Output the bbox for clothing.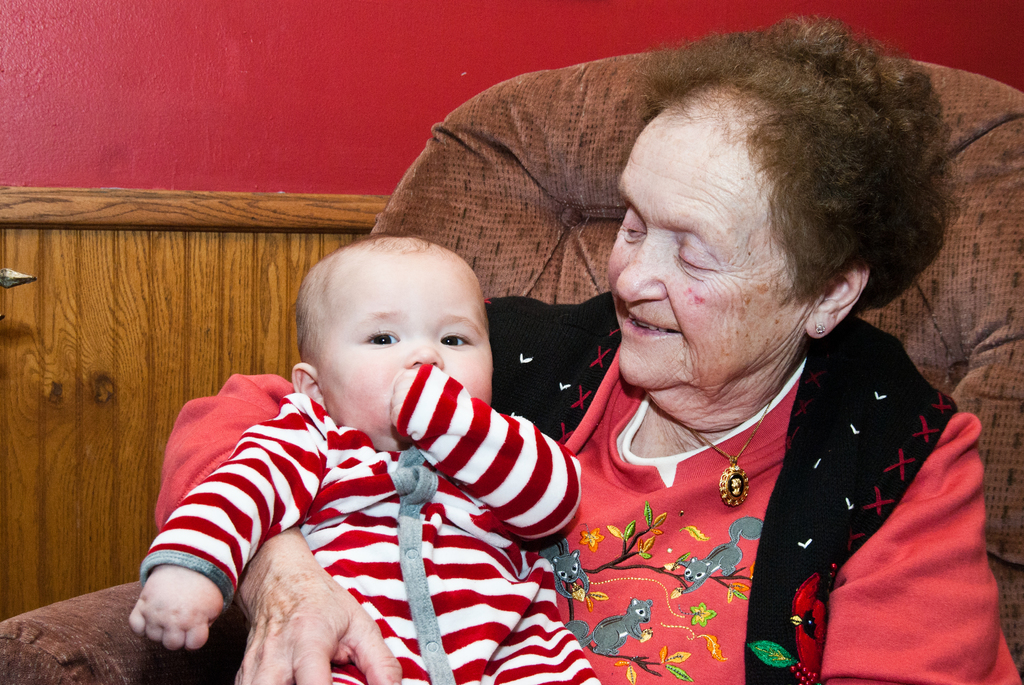
{"x1": 148, "y1": 313, "x2": 1023, "y2": 684}.
